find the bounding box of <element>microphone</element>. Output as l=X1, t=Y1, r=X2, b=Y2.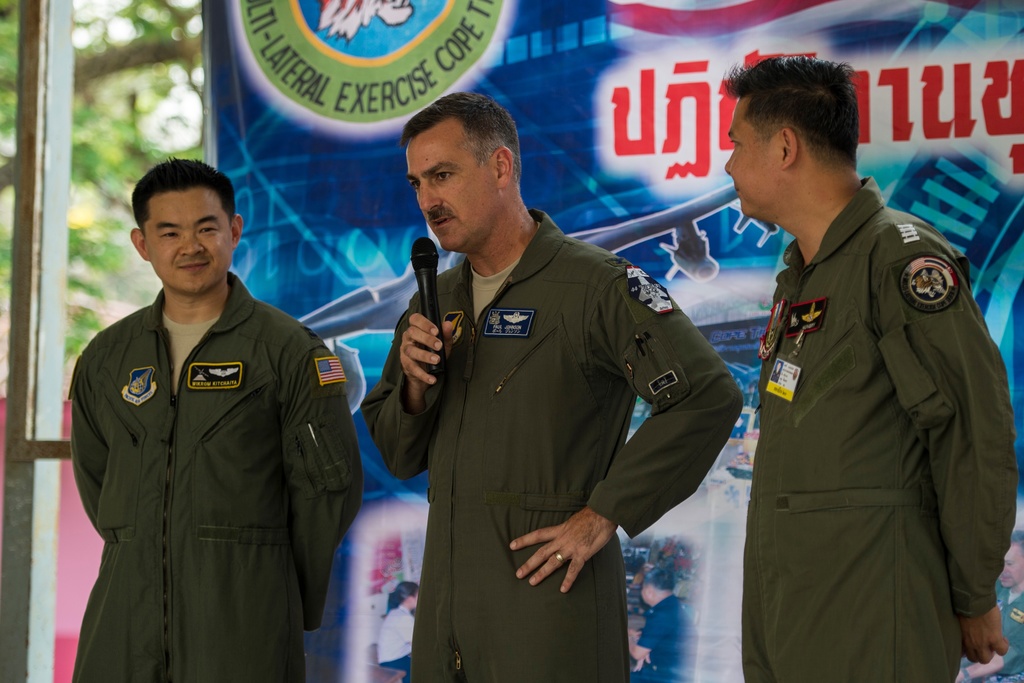
l=410, t=226, r=444, b=388.
